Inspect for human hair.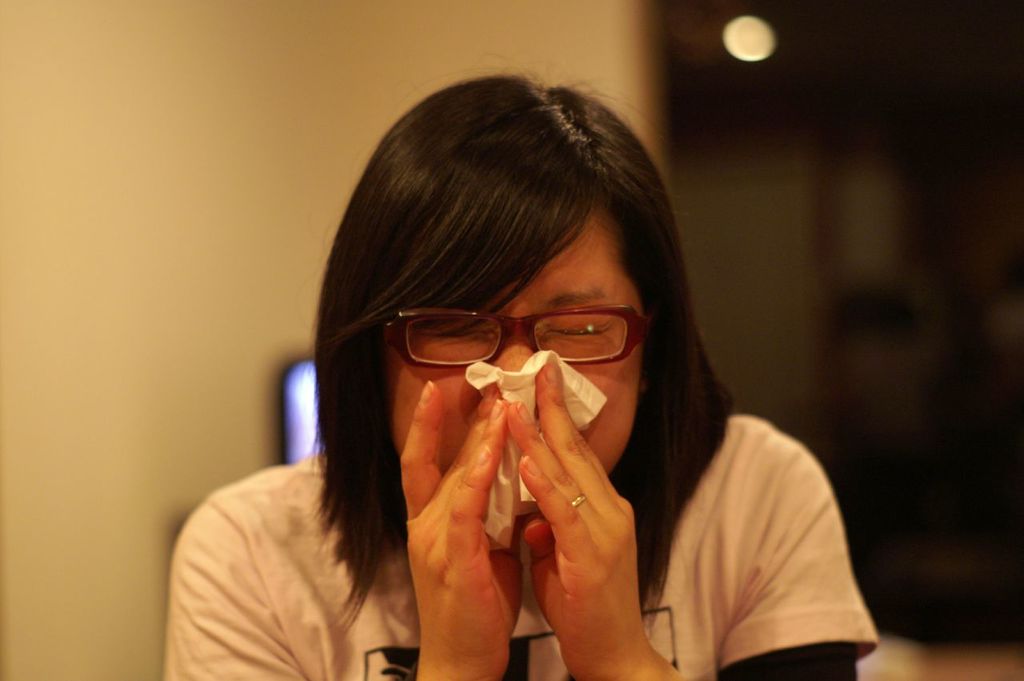
Inspection: <bbox>302, 71, 739, 629</bbox>.
